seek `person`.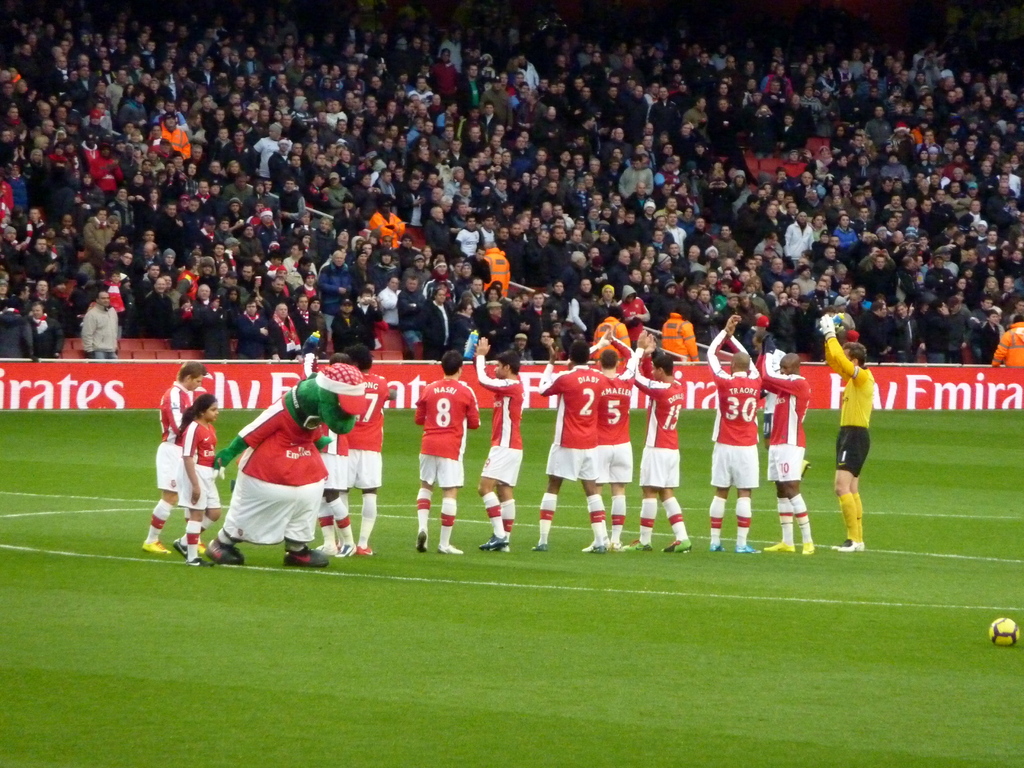
select_region(79, 291, 117, 360).
